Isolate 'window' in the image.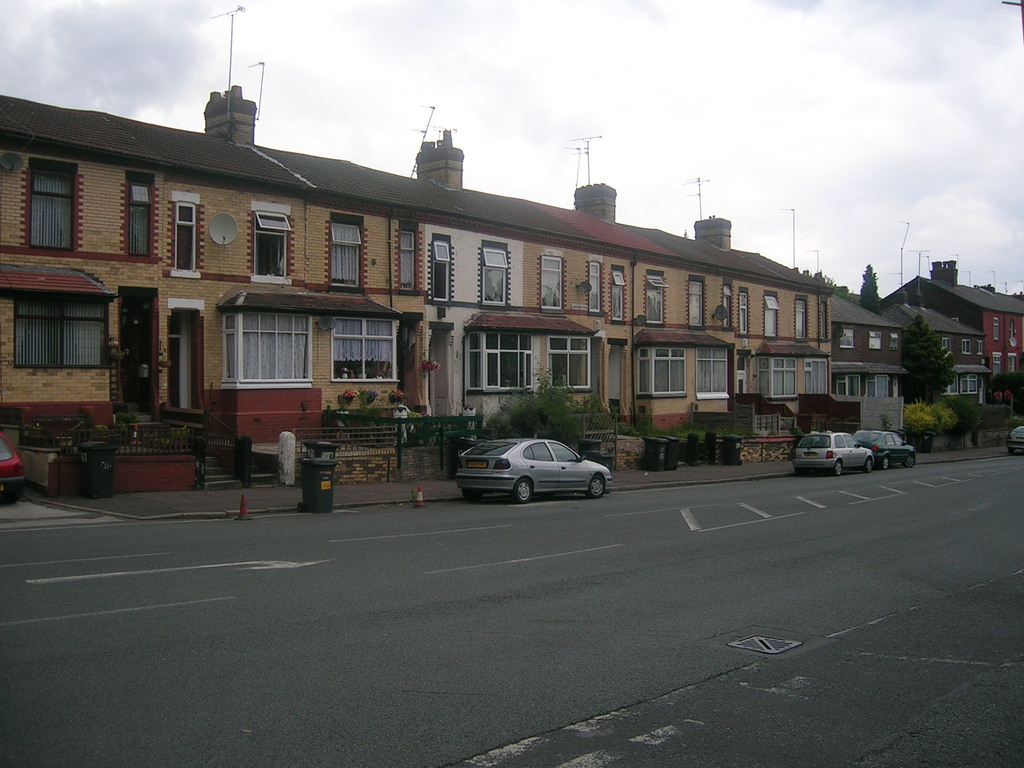
Isolated region: x1=961 y1=340 x2=971 y2=353.
